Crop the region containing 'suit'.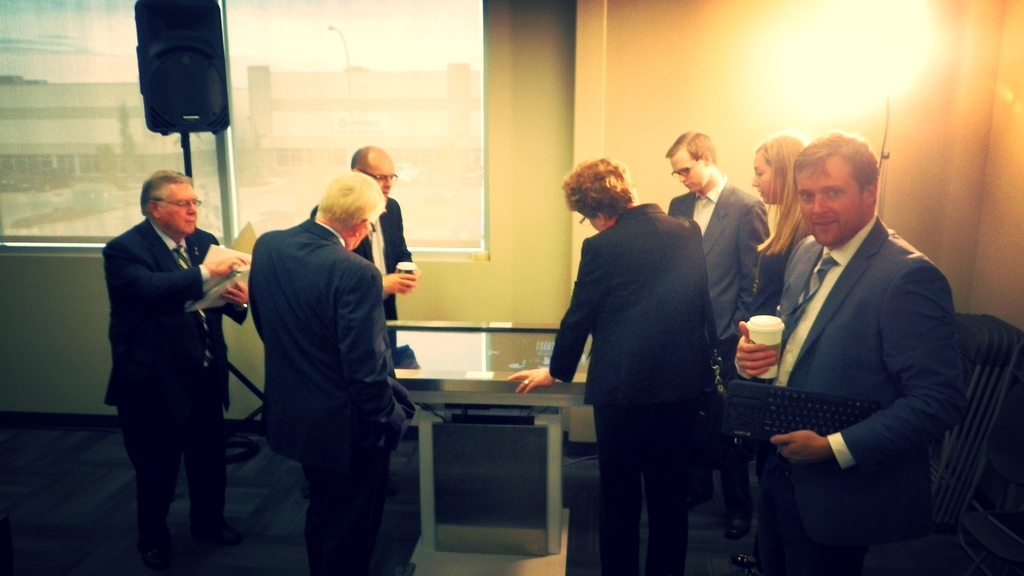
Crop region: 245 220 424 575.
